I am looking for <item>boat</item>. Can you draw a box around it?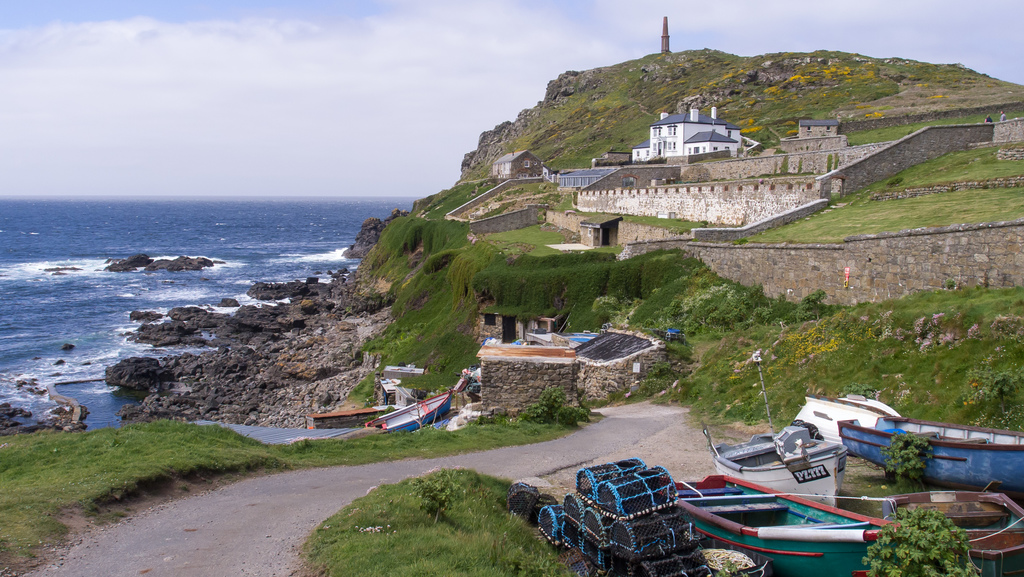
Sure, the bounding box is (700,353,848,505).
